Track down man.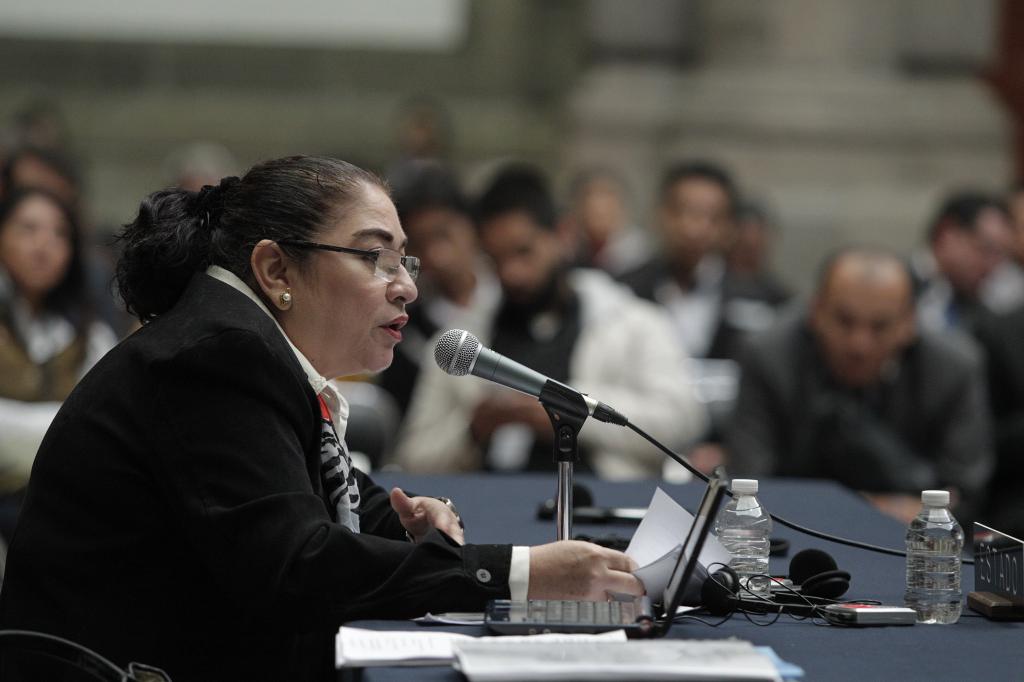
Tracked to 381, 171, 502, 406.
